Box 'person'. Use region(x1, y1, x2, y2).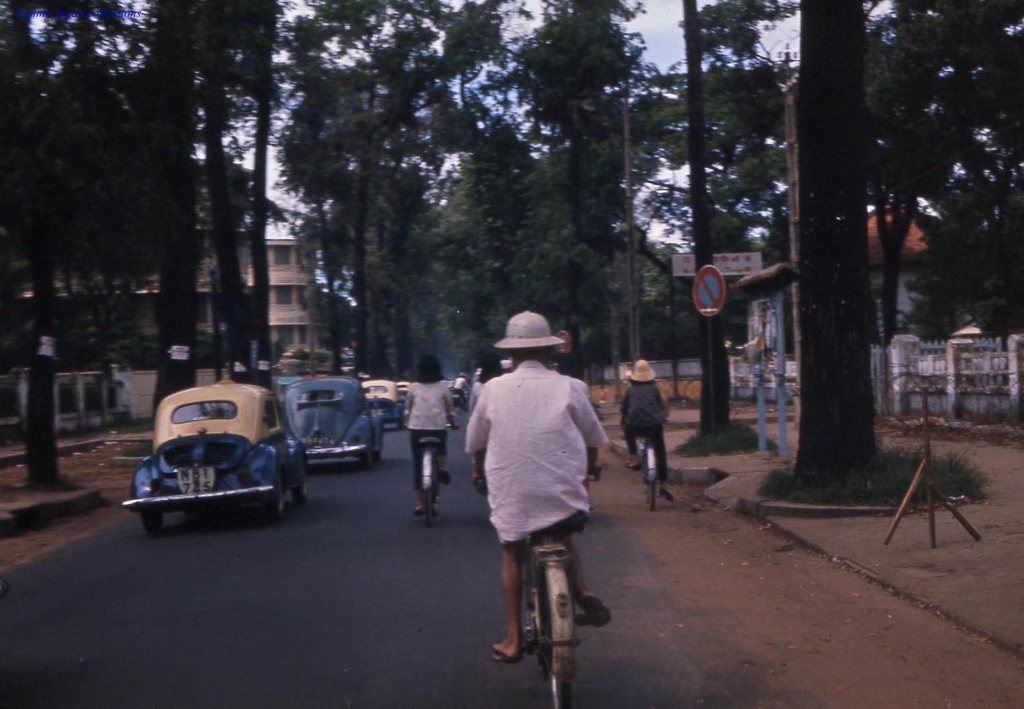
region(404, 354, 459, 512).
